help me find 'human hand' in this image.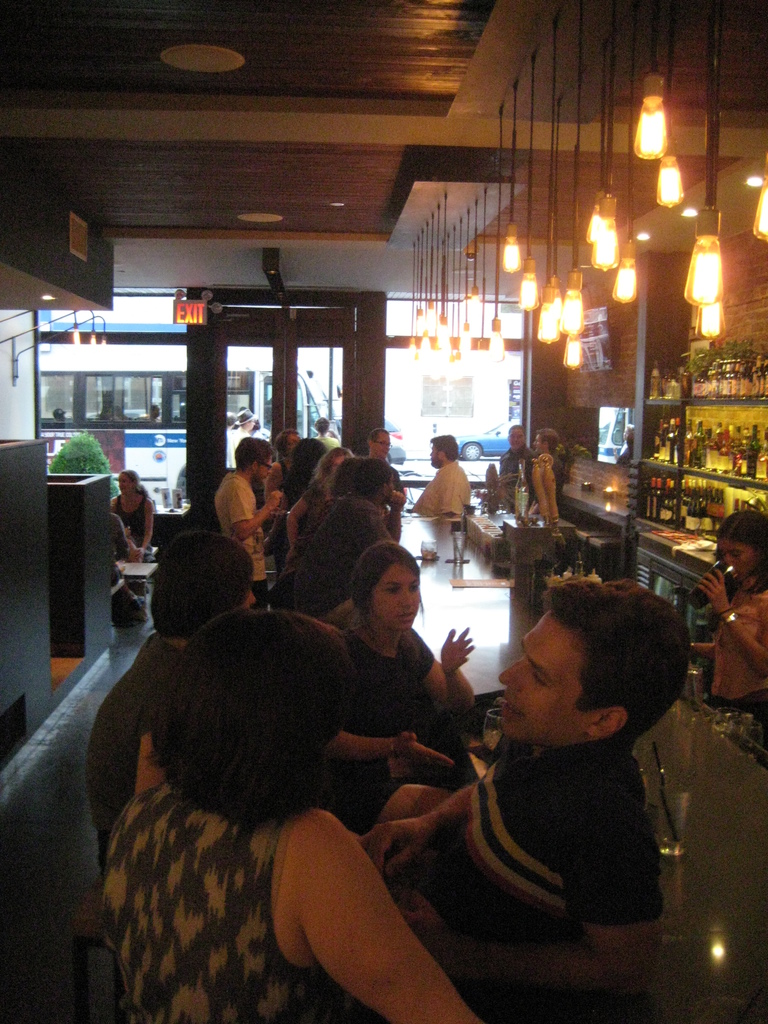
Found it: Rect(693, 568, 730, 616).
